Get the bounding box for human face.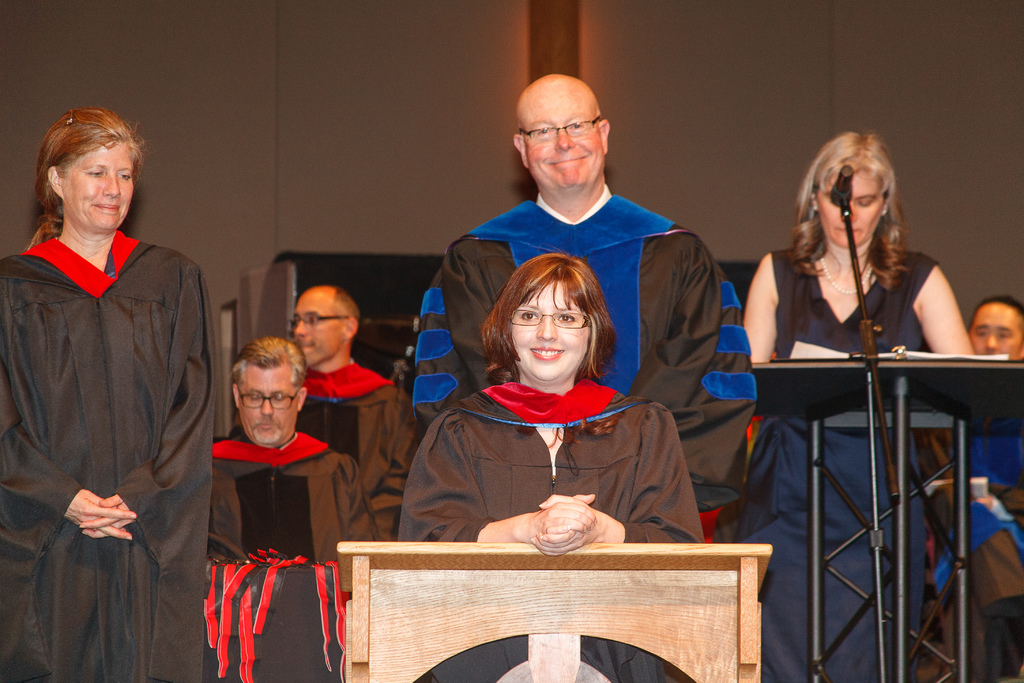
box=[523, 90, 611, 186].
